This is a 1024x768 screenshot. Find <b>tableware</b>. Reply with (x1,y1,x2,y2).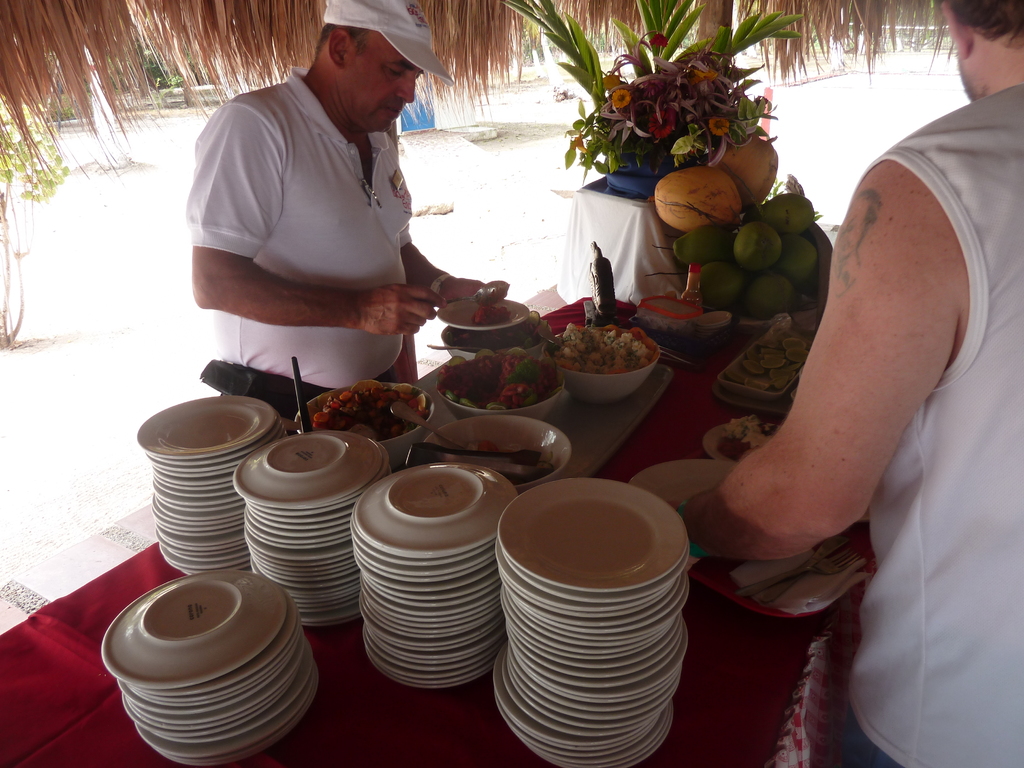
(294,381,434,462).
